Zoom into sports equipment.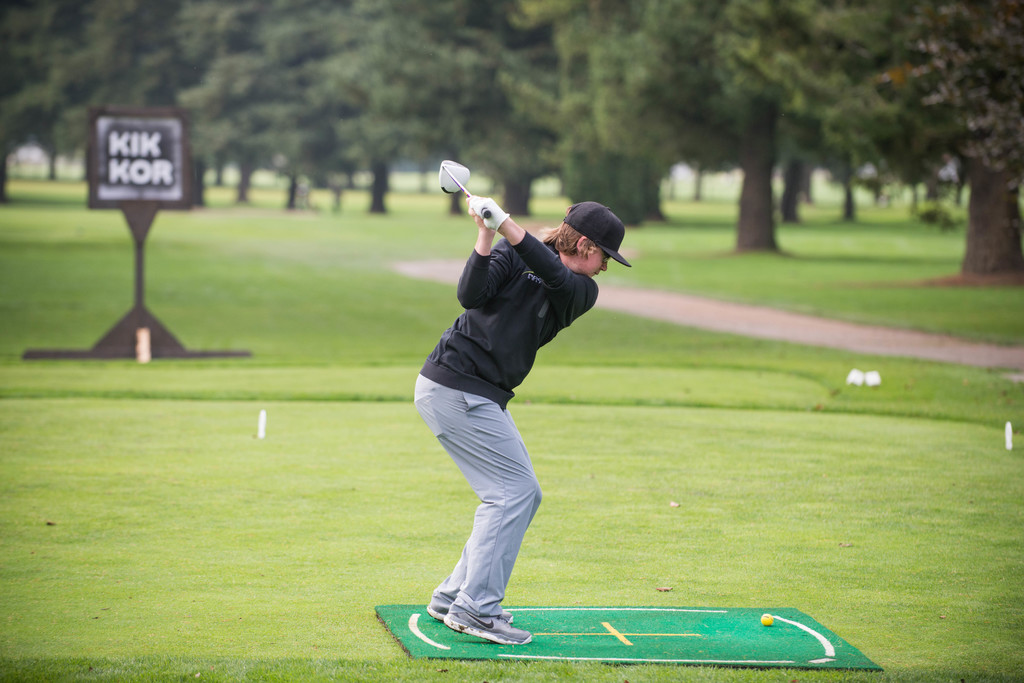
Zoom target: [441,159,492,216].
